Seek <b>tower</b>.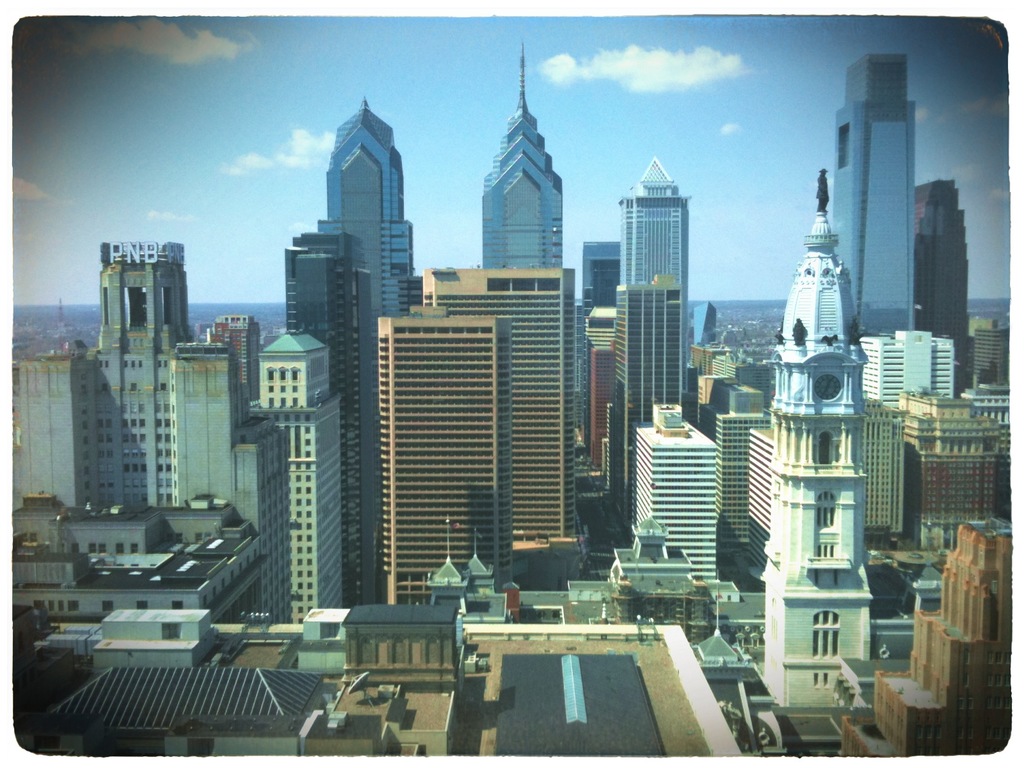
(822,53,917,339).
